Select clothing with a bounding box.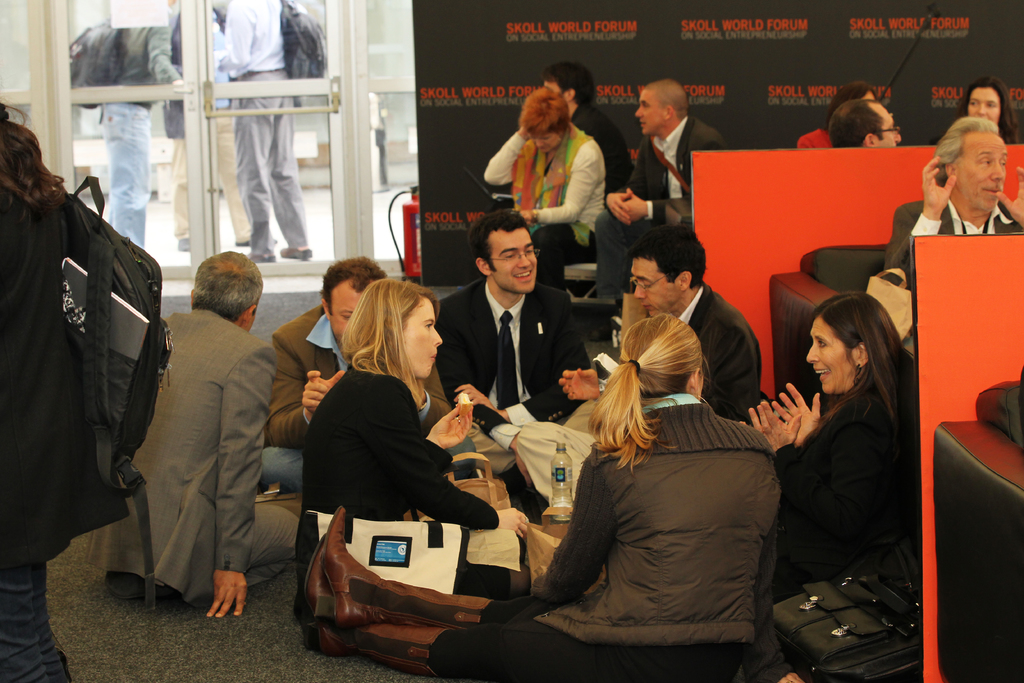
box(776, 378, 917, 604).
